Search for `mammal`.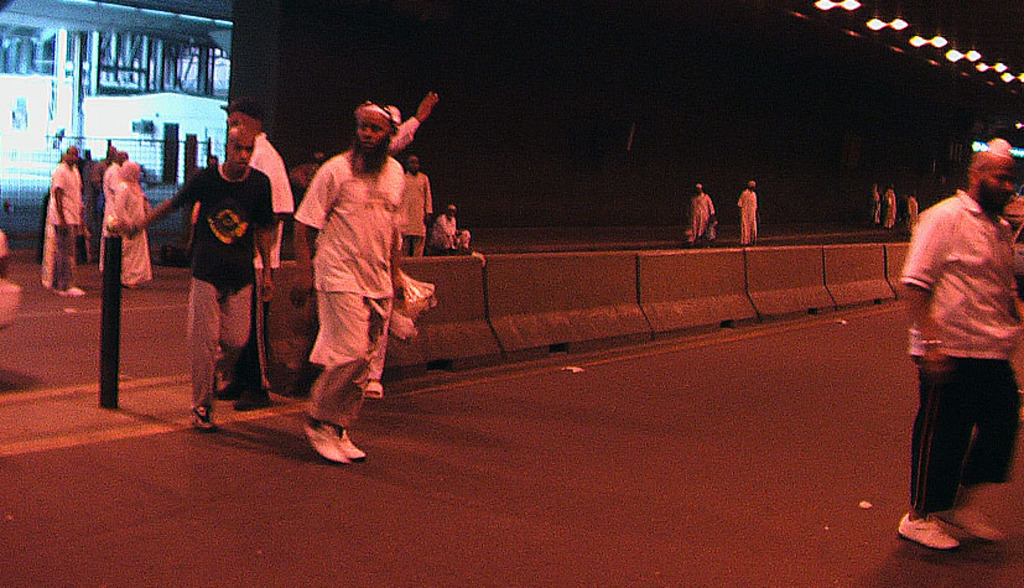
Found at [25,121,92,287].
